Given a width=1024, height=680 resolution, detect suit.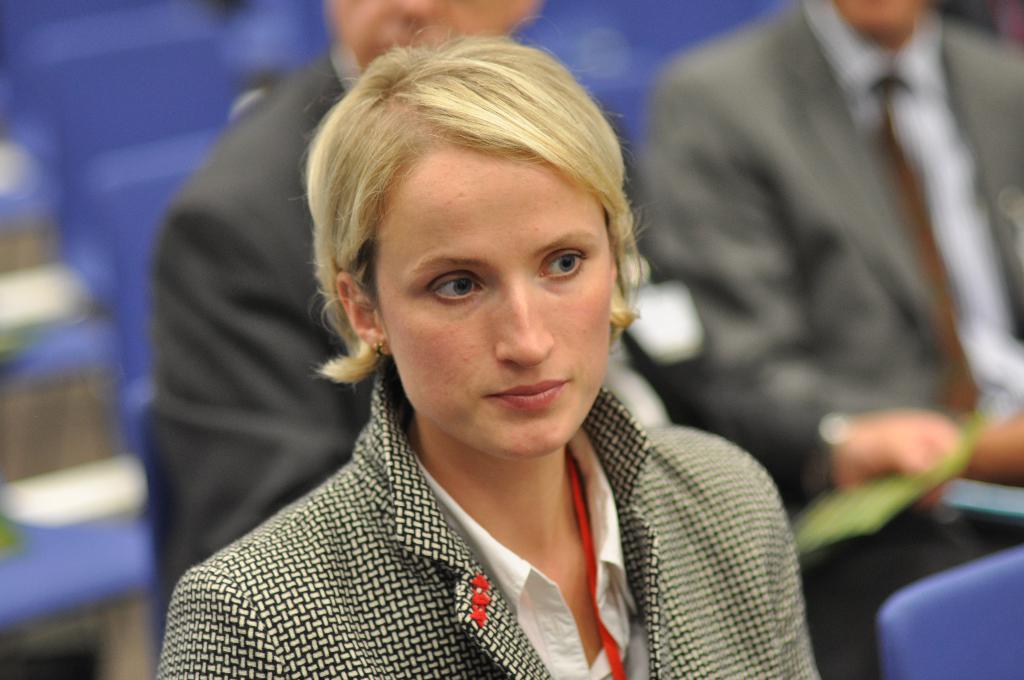
l=149, t=357, r=829, b=679.
